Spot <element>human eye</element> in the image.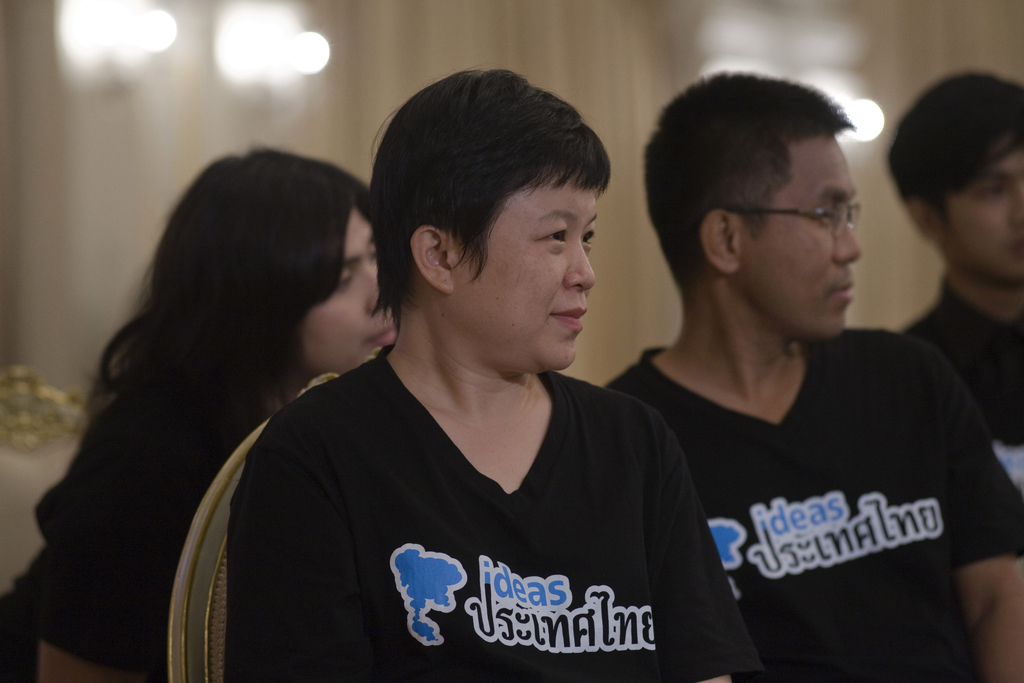
<element>human eye</element> found at select_region(537, 229, 572, 250).
